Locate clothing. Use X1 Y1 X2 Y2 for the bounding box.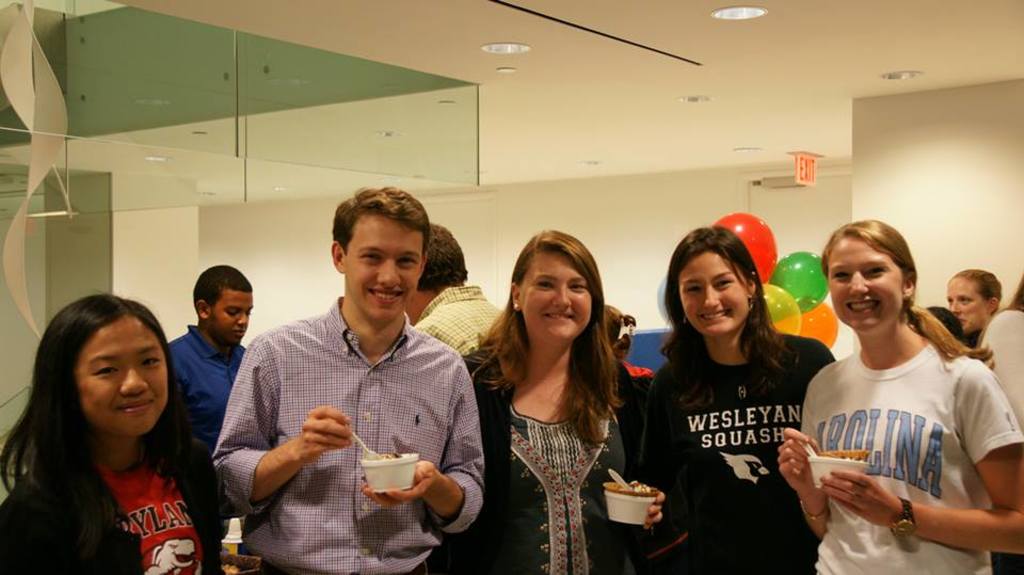
417 282 503 361.
